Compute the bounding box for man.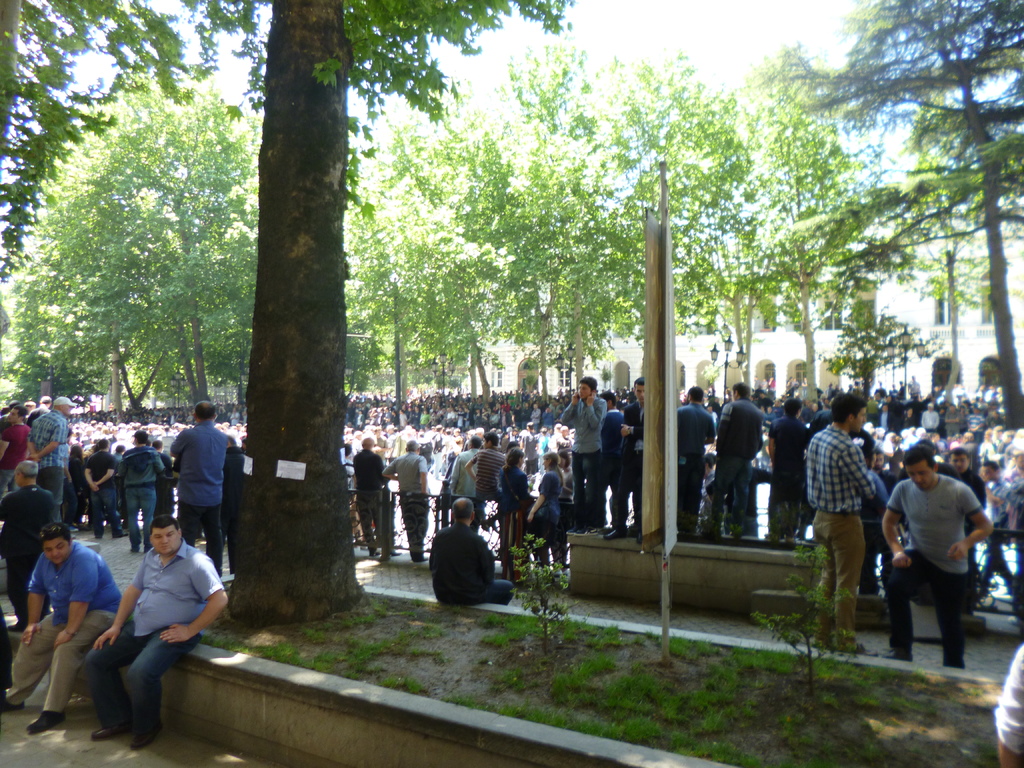
<region>472, 435, 507, 524</region>.
